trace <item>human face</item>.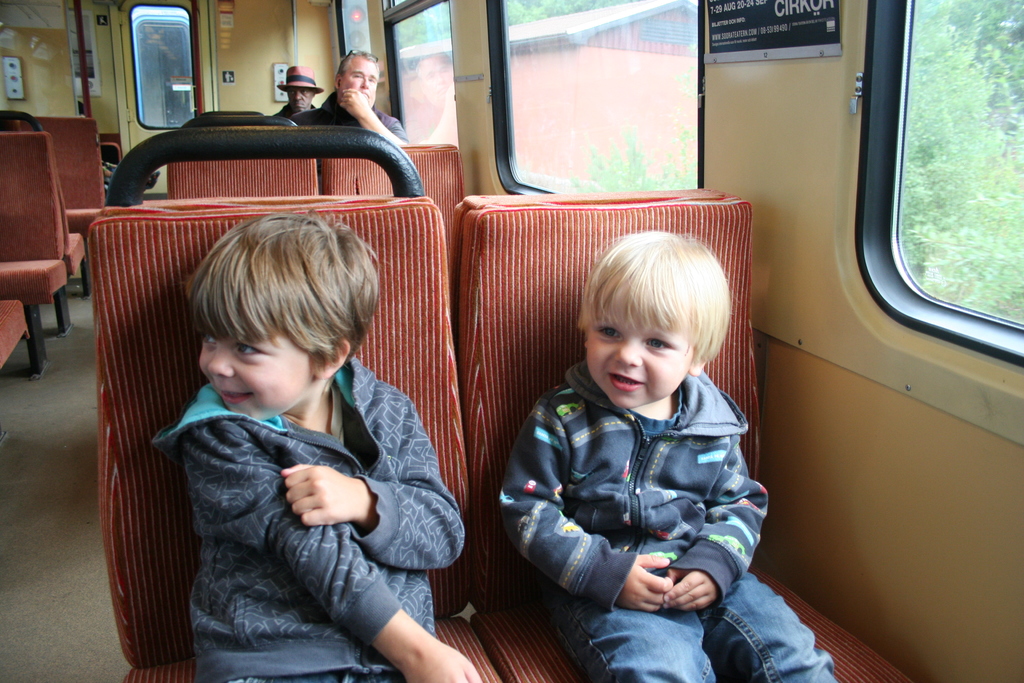
Traced to (x1=290, y1=89, x2=313, y2=111).
